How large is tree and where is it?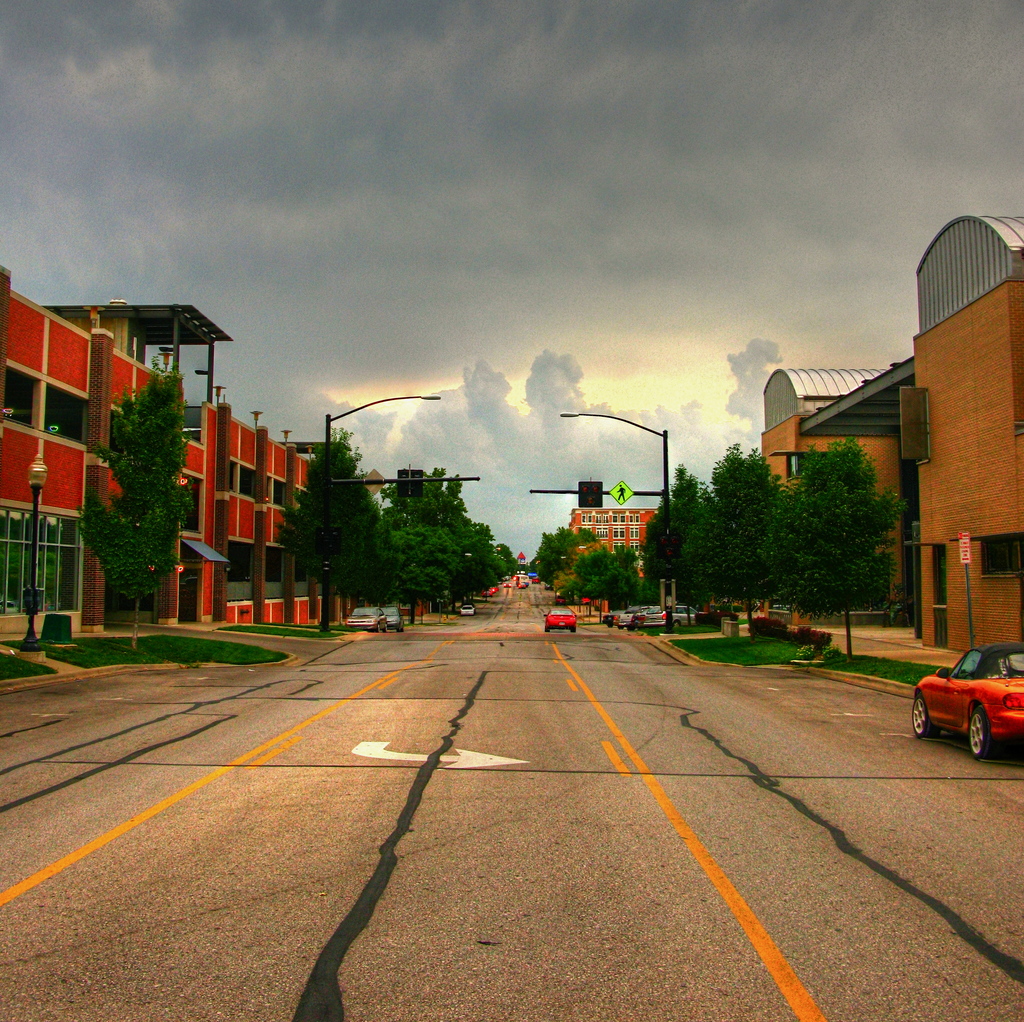
Bounding box: bbox=(699, 437, 785, 647).
